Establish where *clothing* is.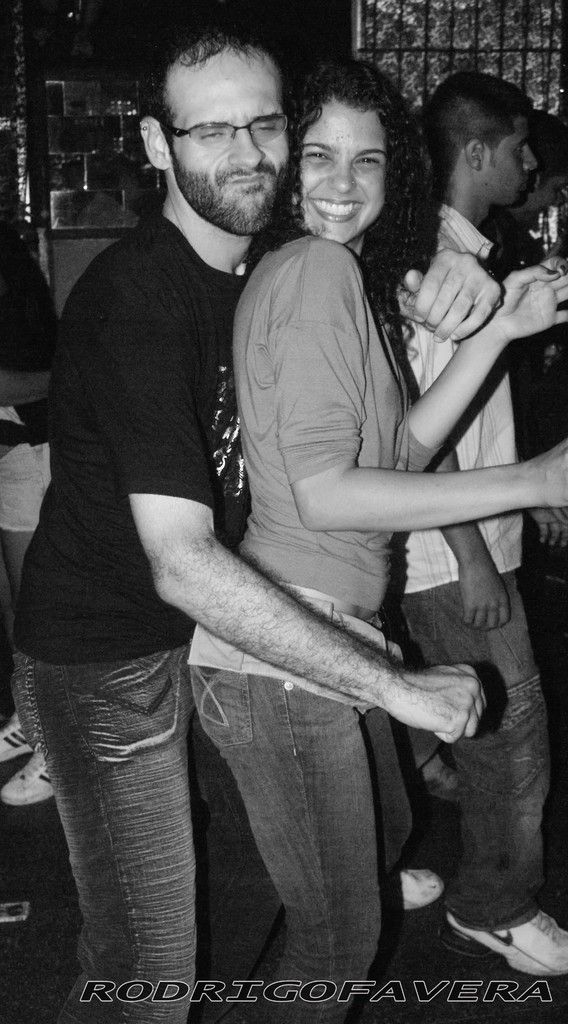
Established at 0:236:64:544.
